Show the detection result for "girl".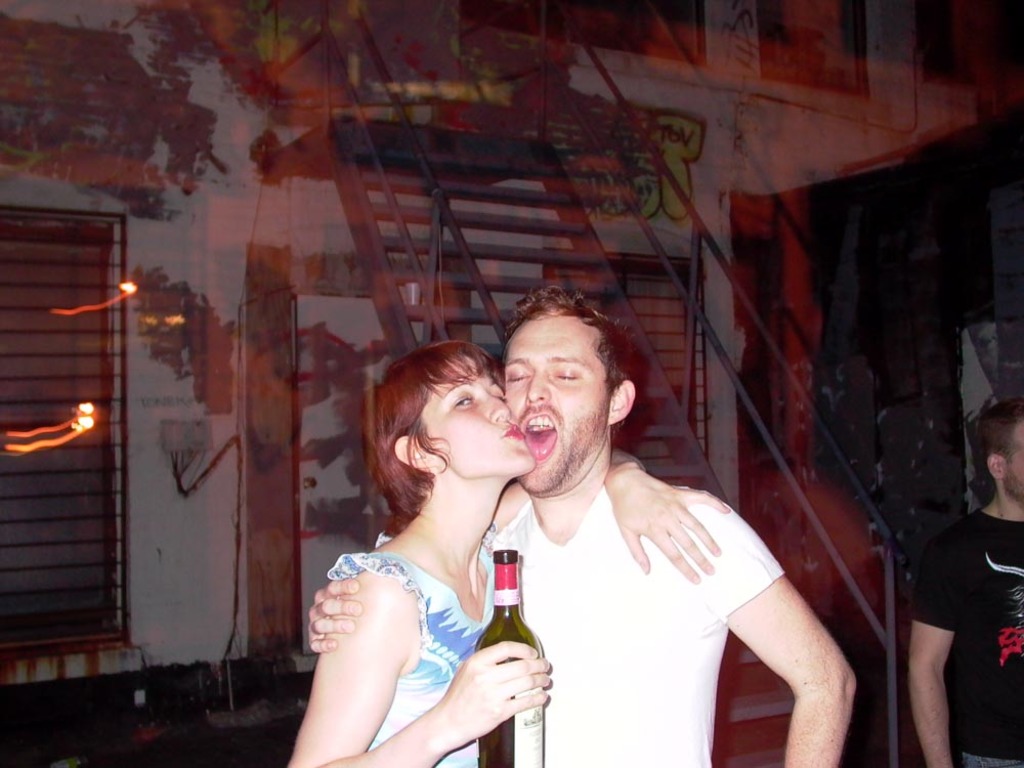
x1=273 y1=341 x2=729 y2=767.
